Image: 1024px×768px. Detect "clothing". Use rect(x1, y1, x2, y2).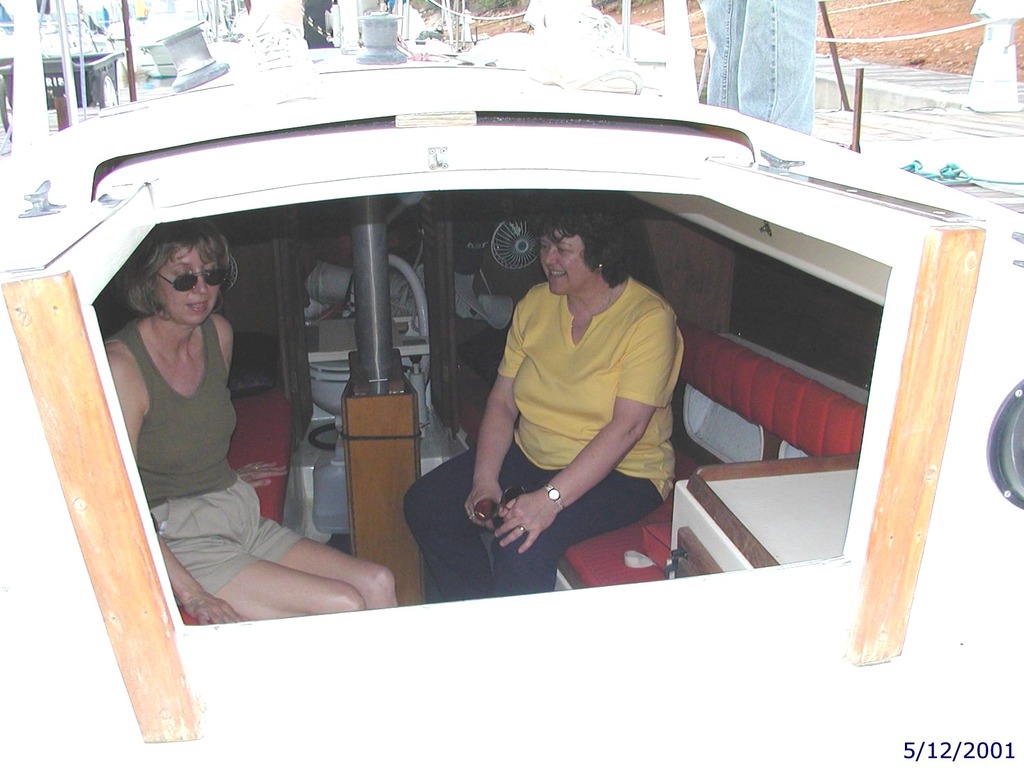
rect(108, 314, 241, 504).
